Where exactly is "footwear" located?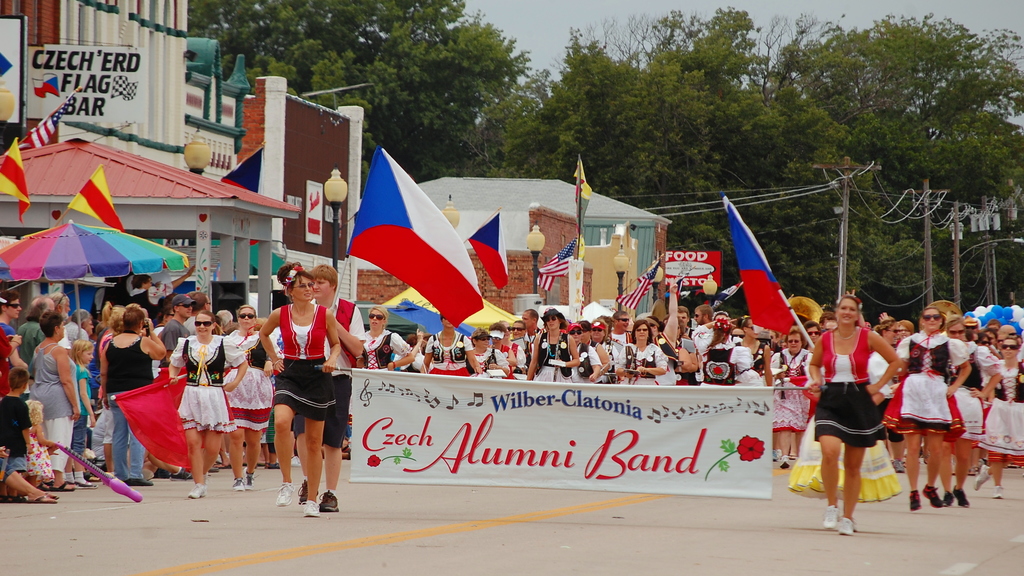
Its bounding box is 274, 478, 299, 503.
